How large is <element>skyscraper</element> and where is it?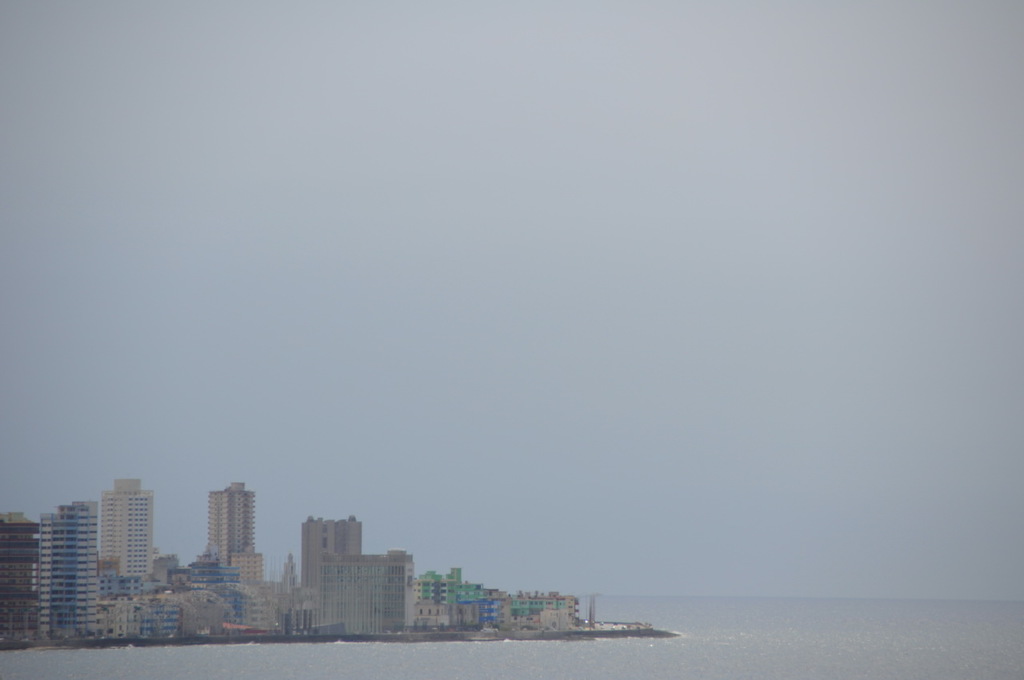
Bounding box: [100, 480, 154, 579].
